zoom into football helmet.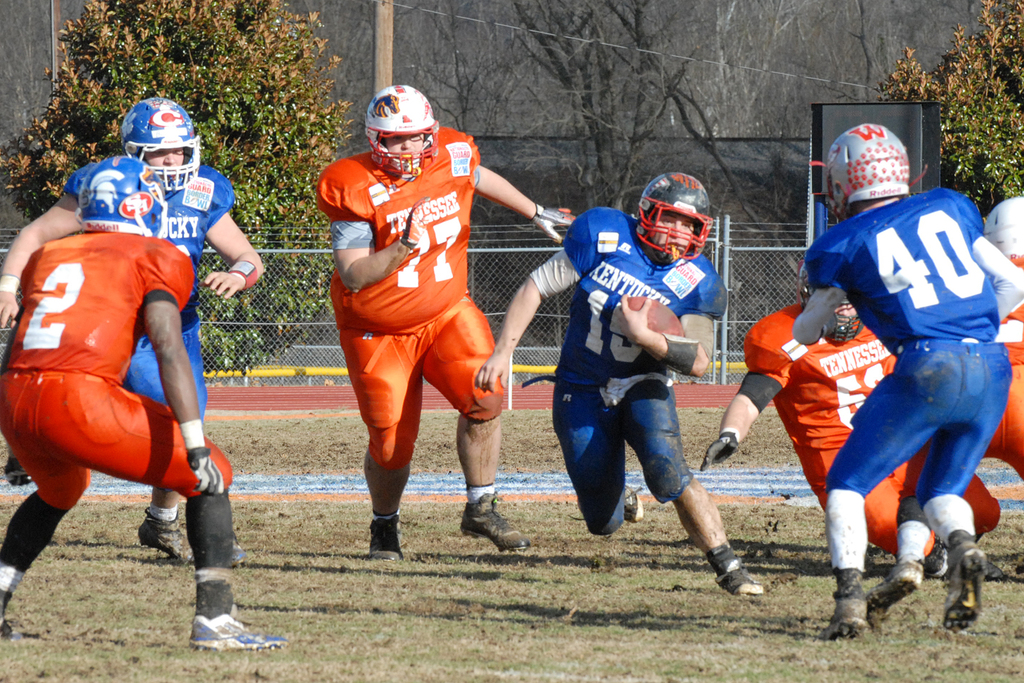
Zoom target: bbox=(980, 187, 1023, 267).
